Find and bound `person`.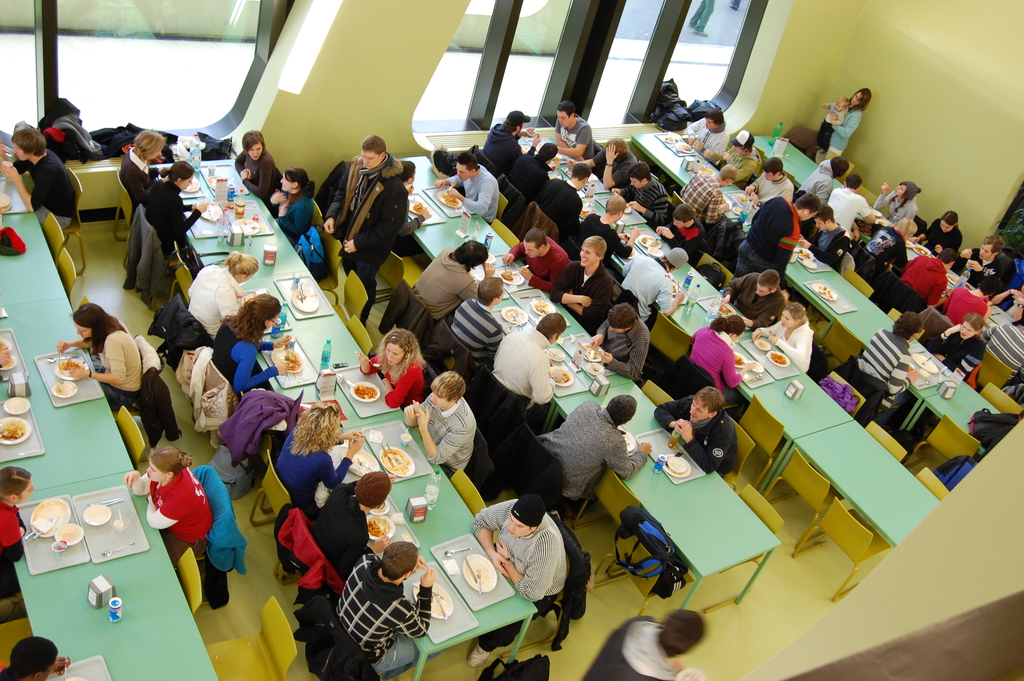
Bound: <bbox>687, 311, 755, 420</bbox>.
